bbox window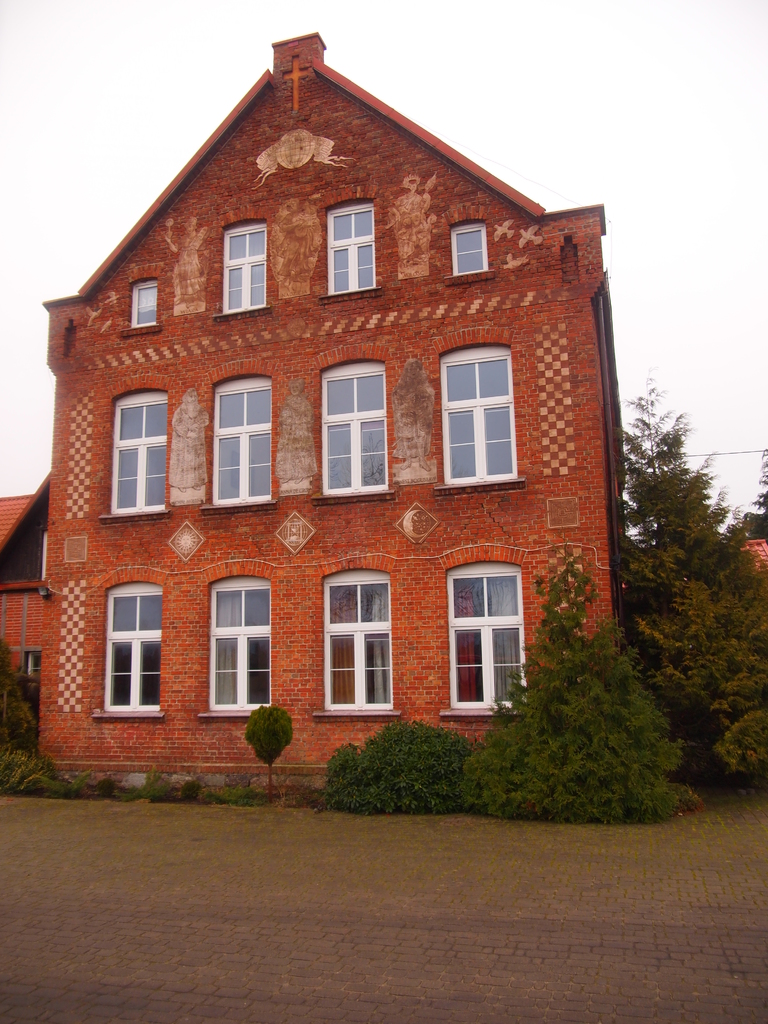
select_region(445, 211, 497, 287)
